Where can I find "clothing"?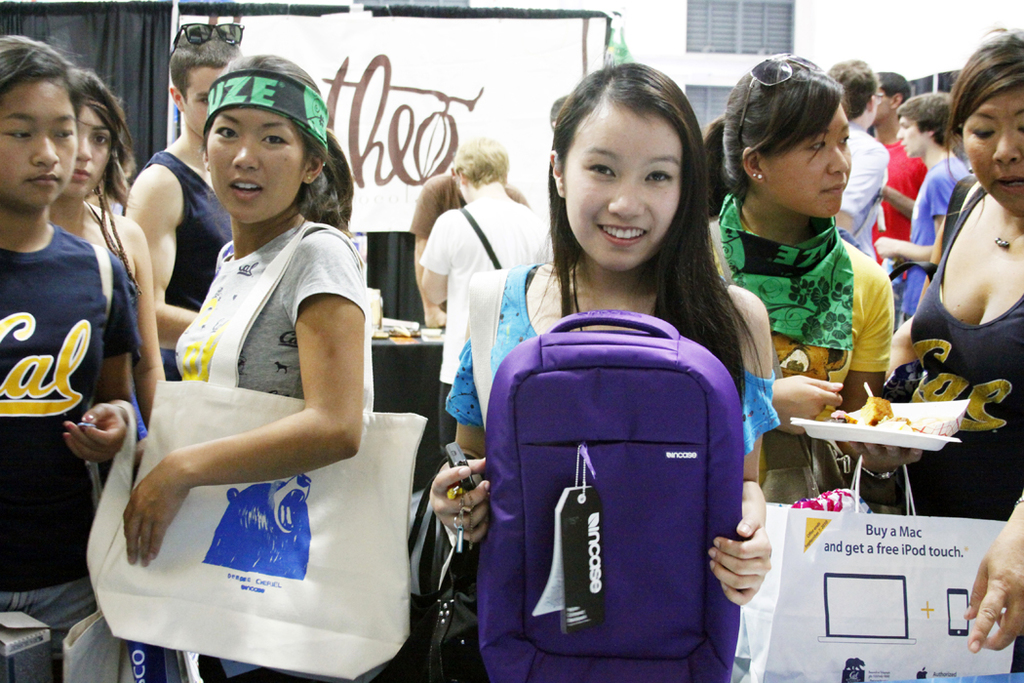
You can find it at l=857, t=139, r=923, b=276.
